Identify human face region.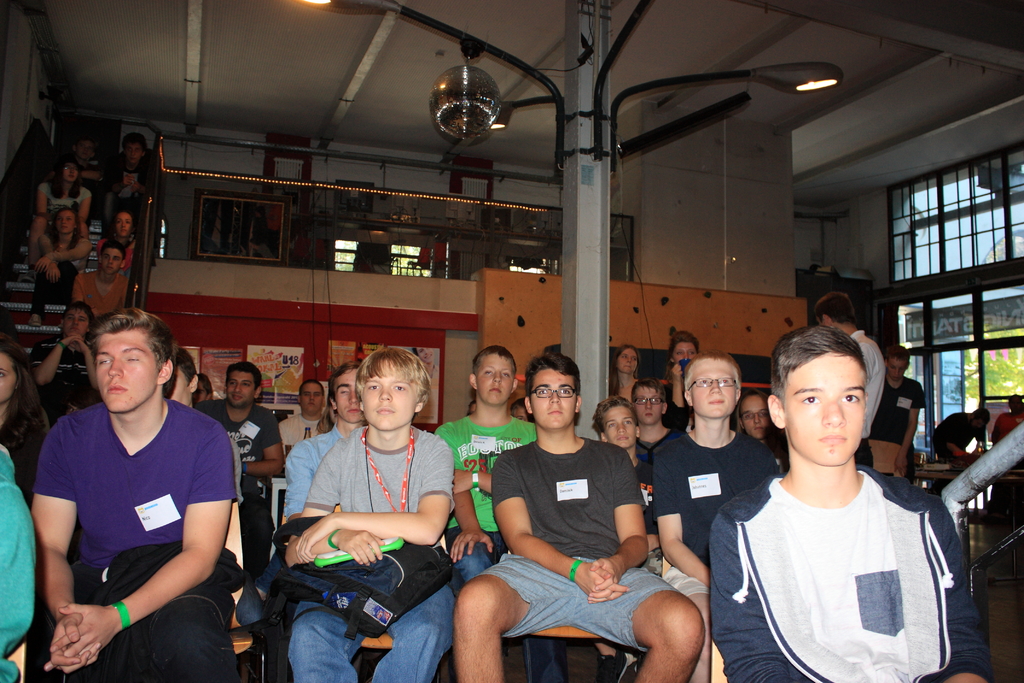
Region: (left=887, top=360, right=907, bottom=381).
